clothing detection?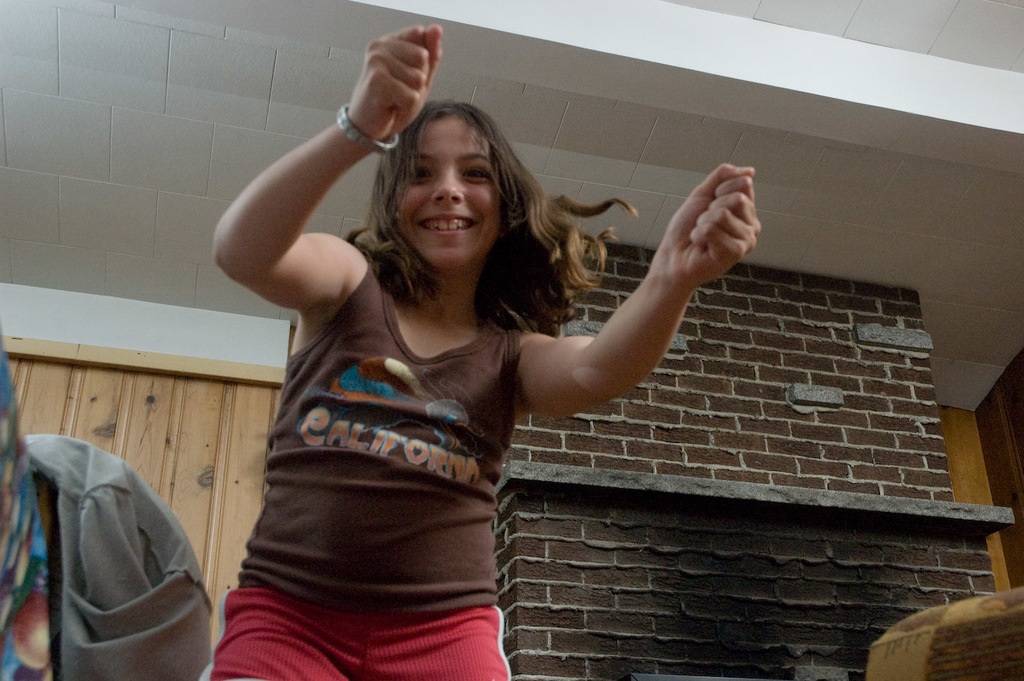
{"x1": 203, "y1": 249, "x2": 564, "y2": 680}
